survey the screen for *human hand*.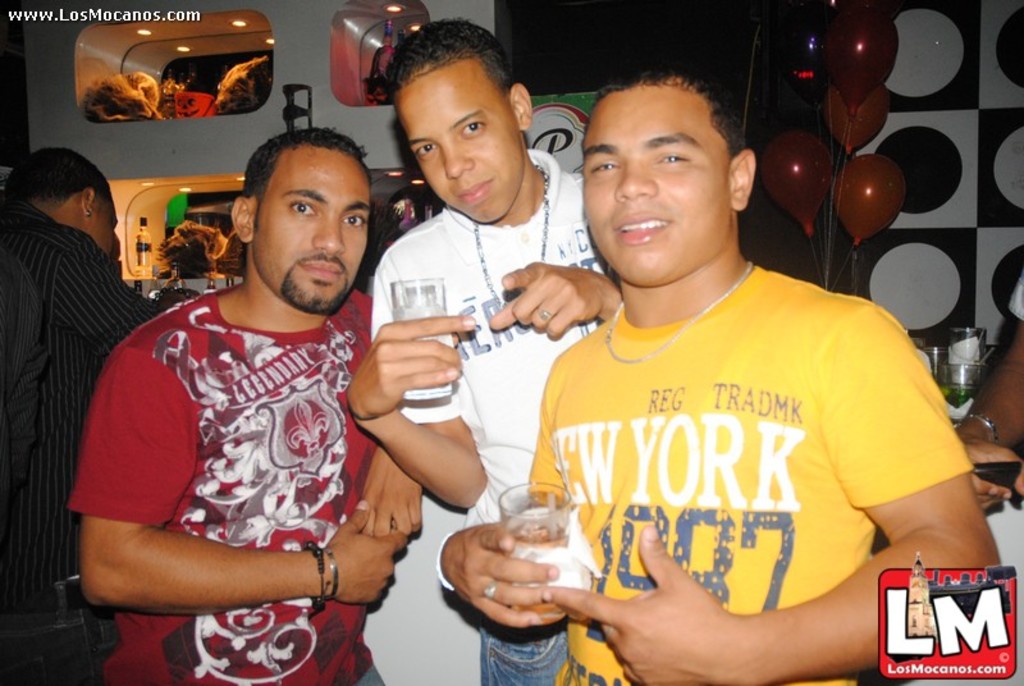
Survey found: {"x1": 964, "y1": 430, "x2": 1023, "y2": 511}.
